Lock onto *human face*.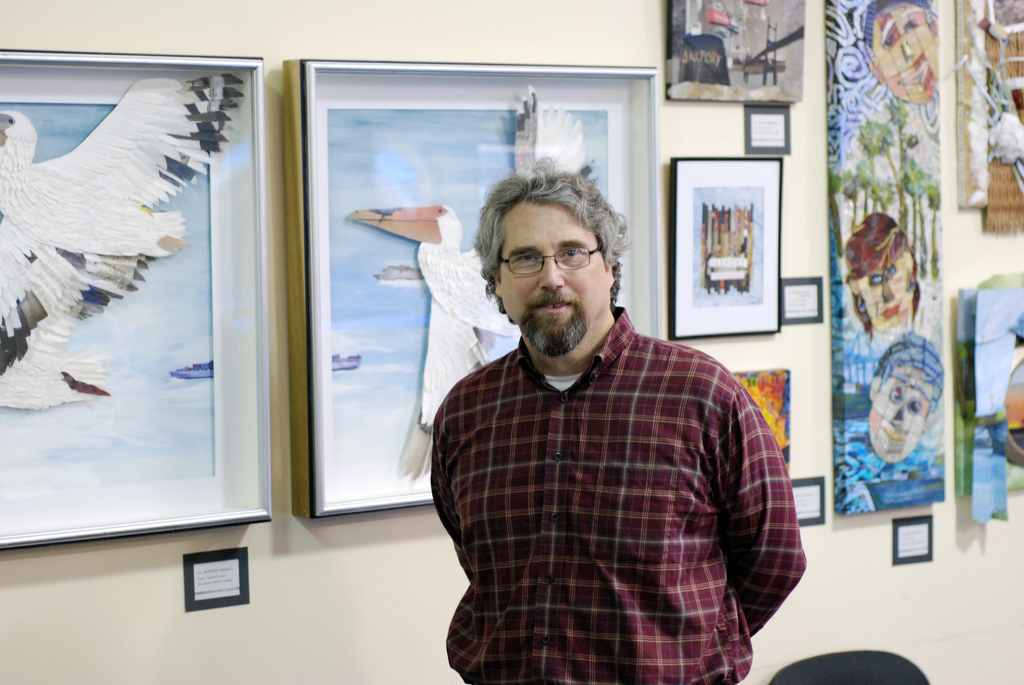
Locked: {"x1": 856, "y1": 244, "x2": 915, "y2": 323}.
